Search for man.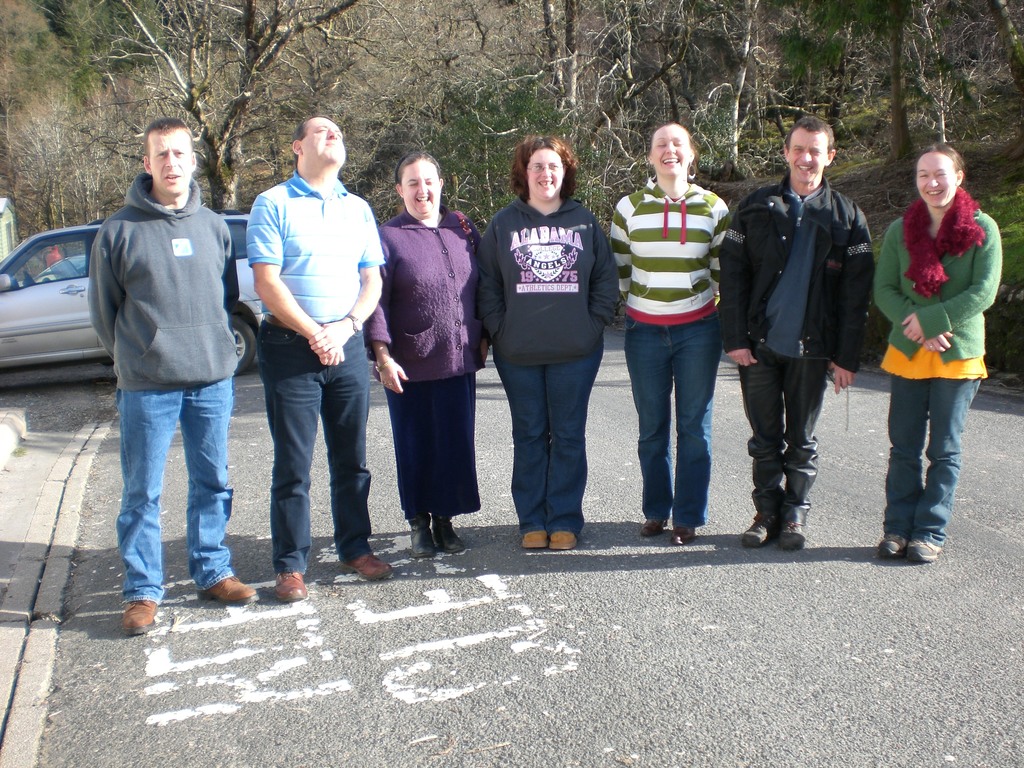
Found at [68, 113, 253, 622].
